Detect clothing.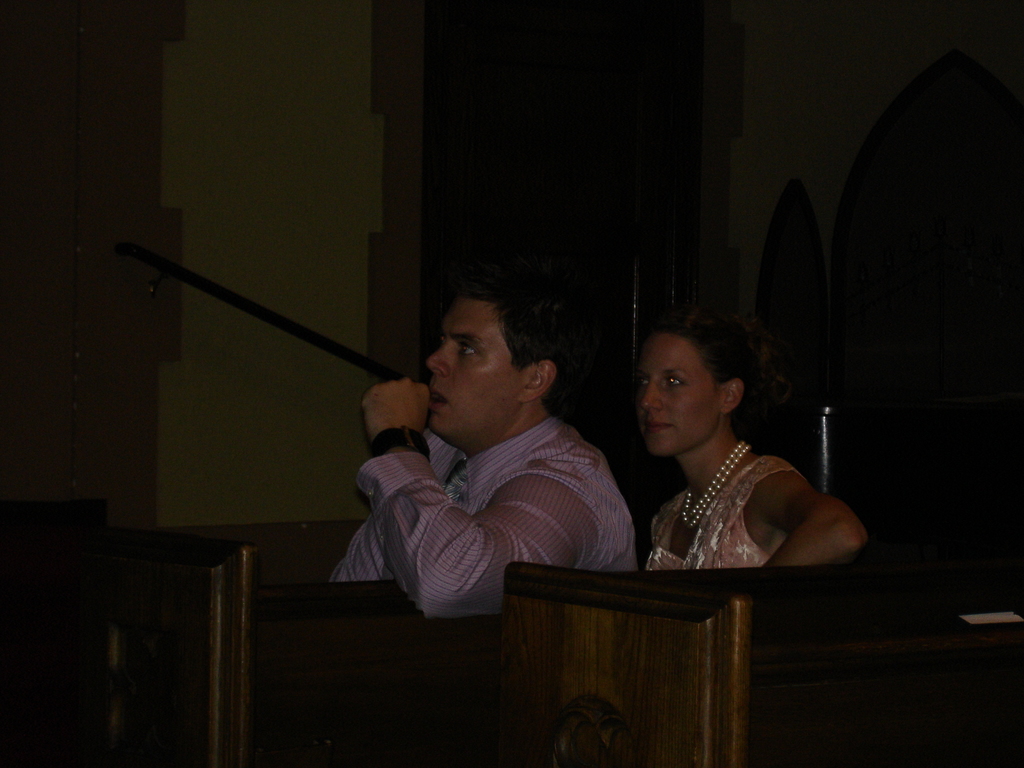
Detected at <bbox>344, 374, 641, 630</bbox>.
